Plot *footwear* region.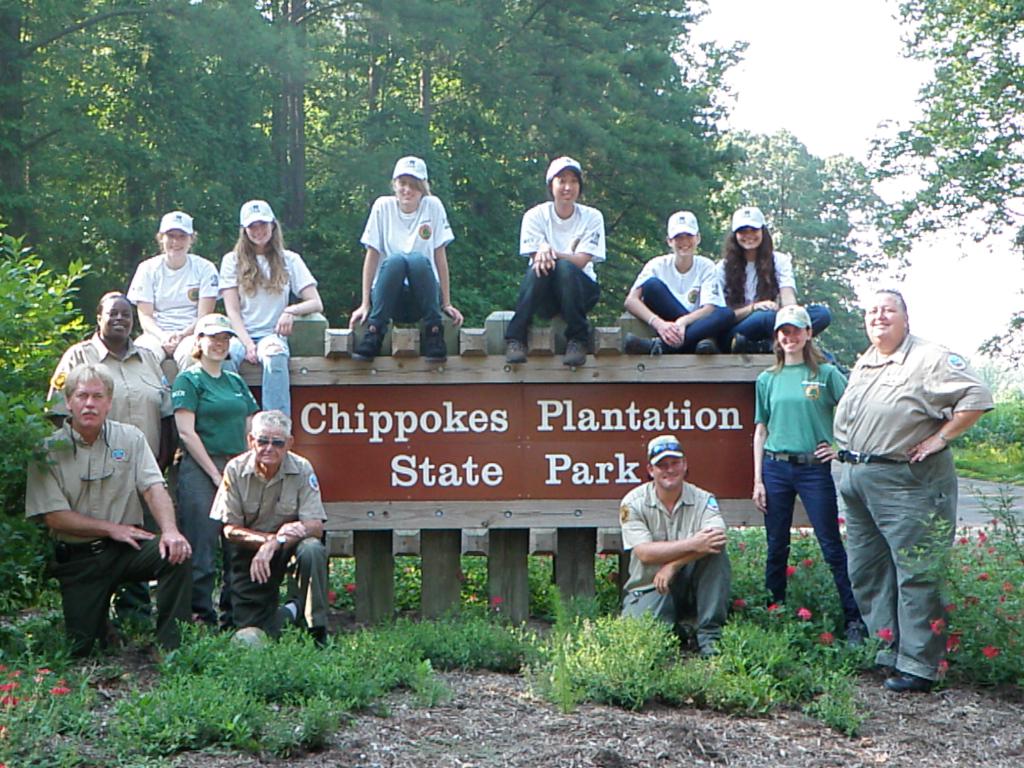
Plotted at 668, 618, 703, 644.
